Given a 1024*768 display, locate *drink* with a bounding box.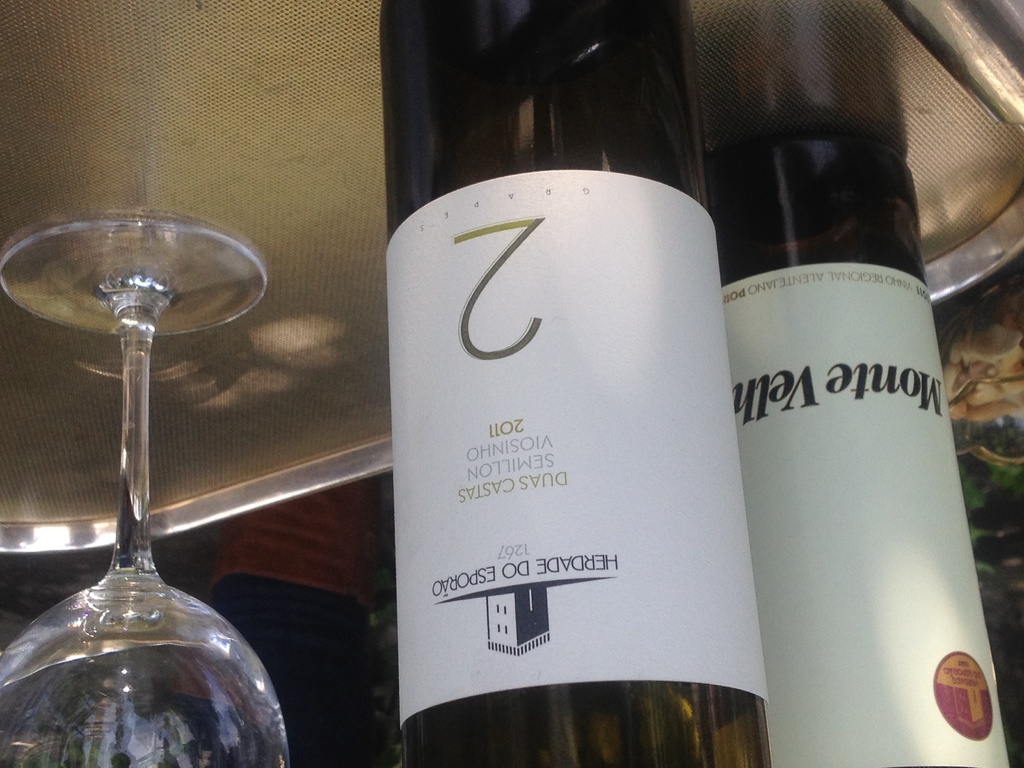
Located: x1=376, y1=111, x2=794, y2=765.
